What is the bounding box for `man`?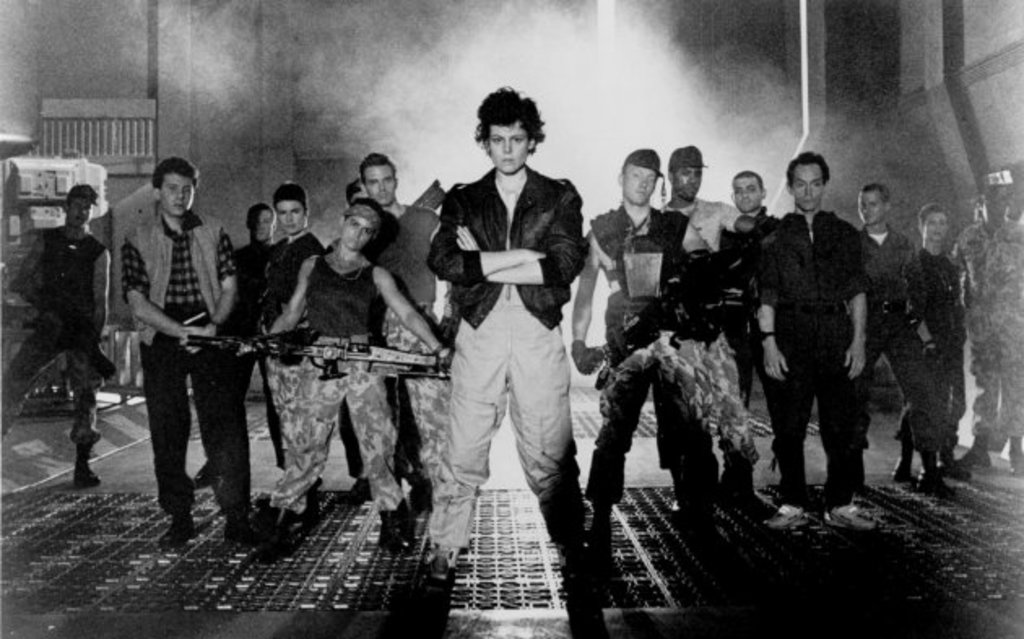
BBox(959, 177, 1022, 486).
